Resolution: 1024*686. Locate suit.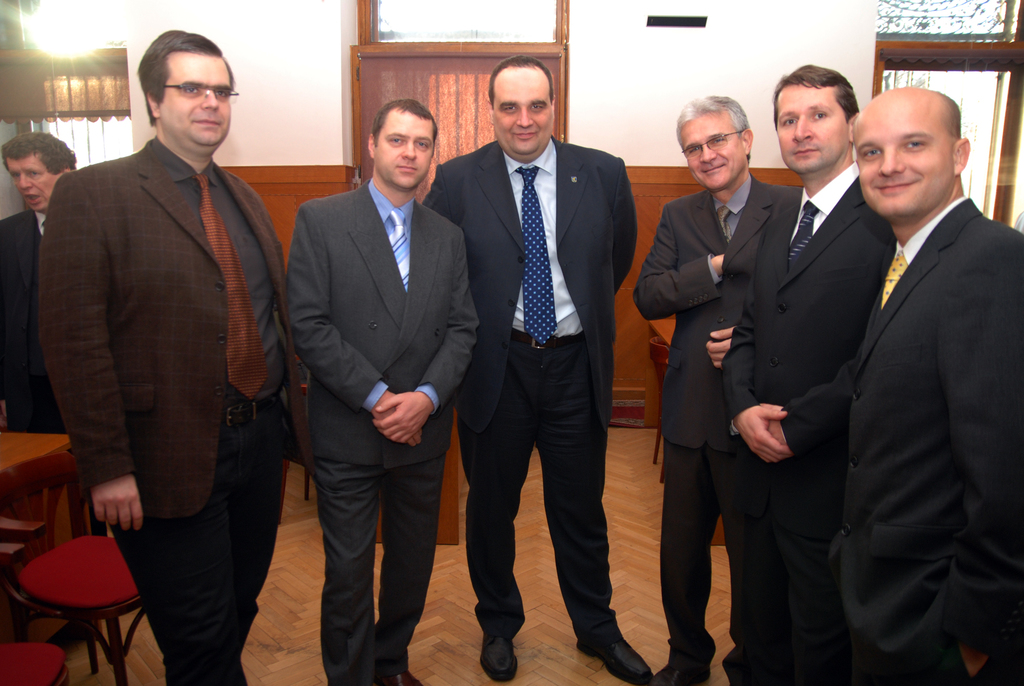
41 142 314 685.
